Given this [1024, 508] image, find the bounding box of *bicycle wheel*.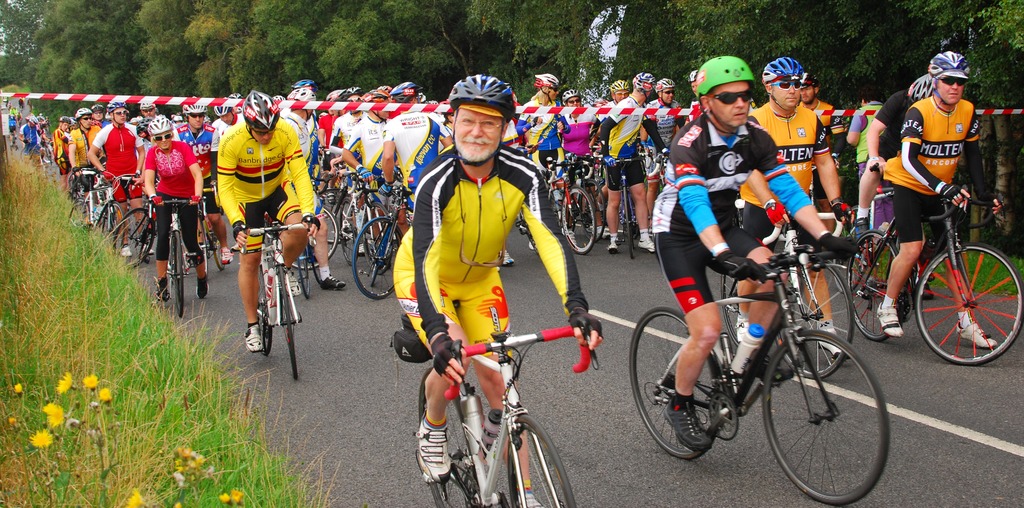
BBox(88, 194, 97, 235).
